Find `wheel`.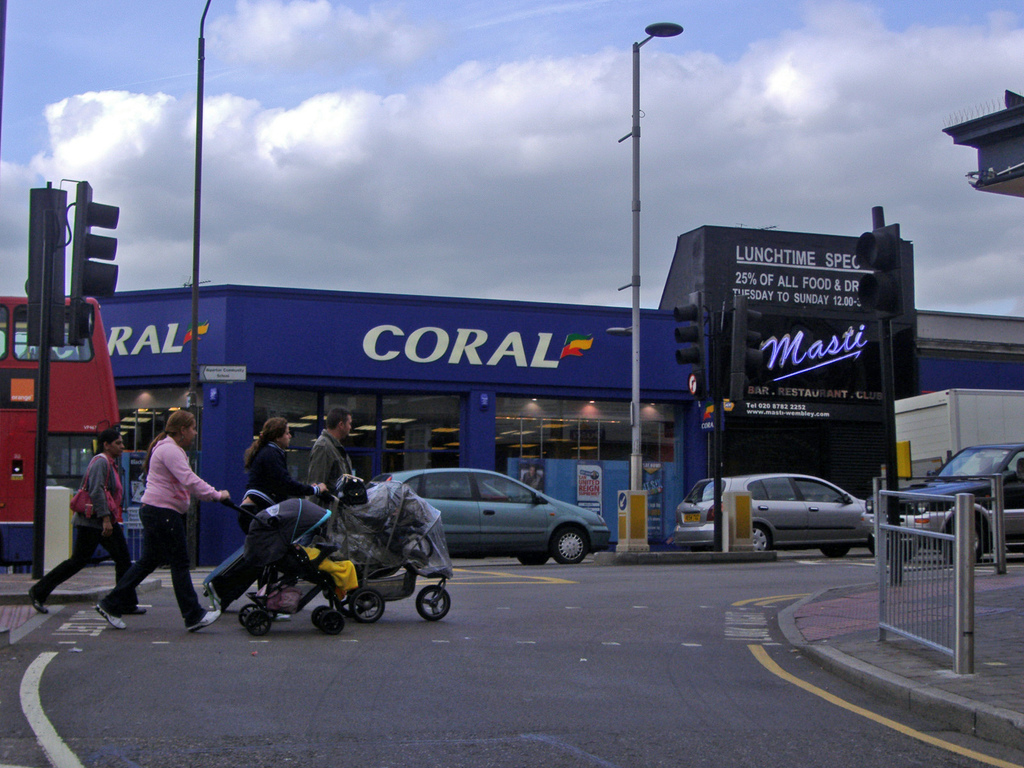
l=320, t=608, r=348, b=637.
